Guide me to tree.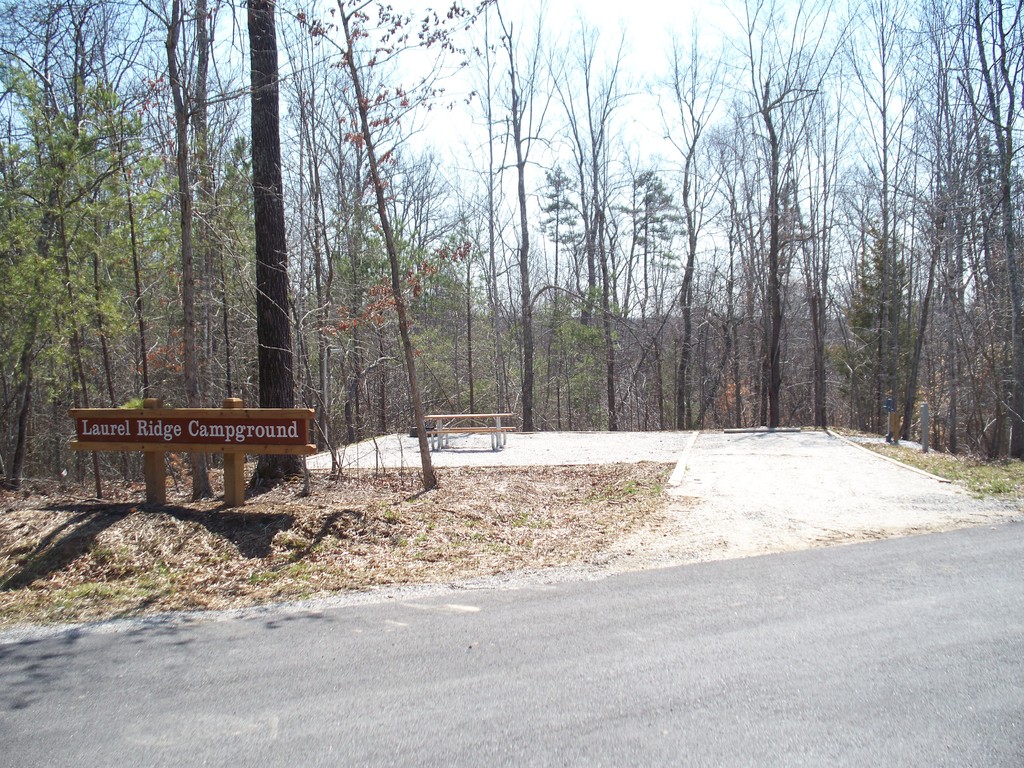
Guidance: x1=100 y1=0 x2=337 y2=491.
